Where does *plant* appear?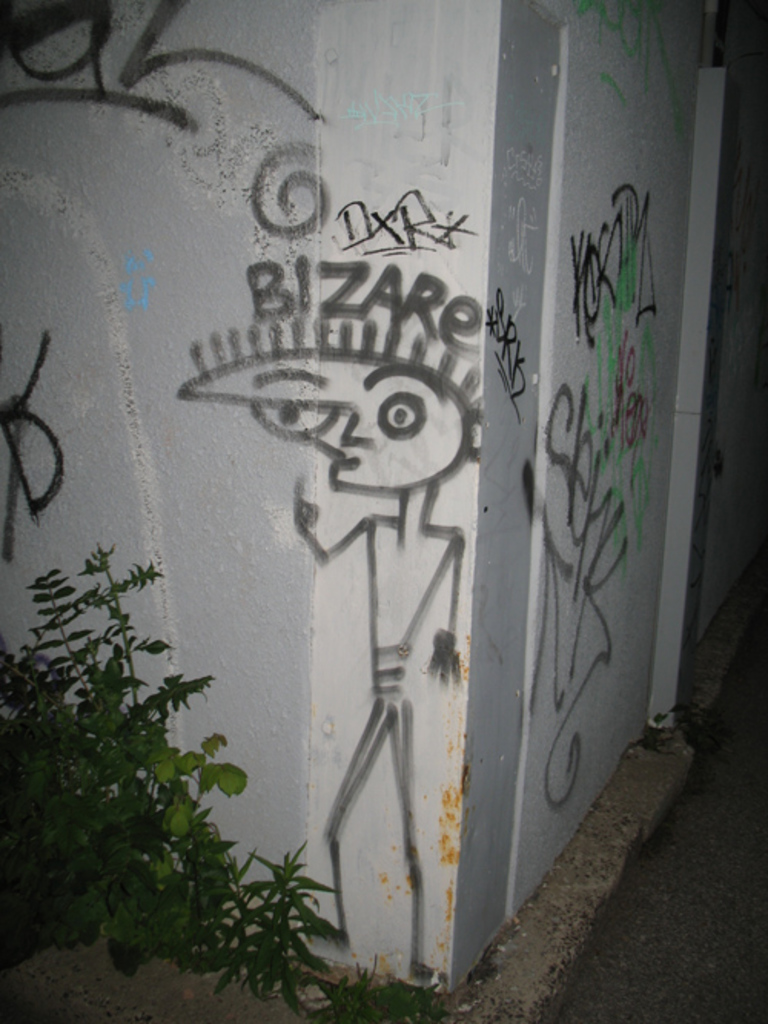
Appears at rect(25, 453, 266, 1001).
